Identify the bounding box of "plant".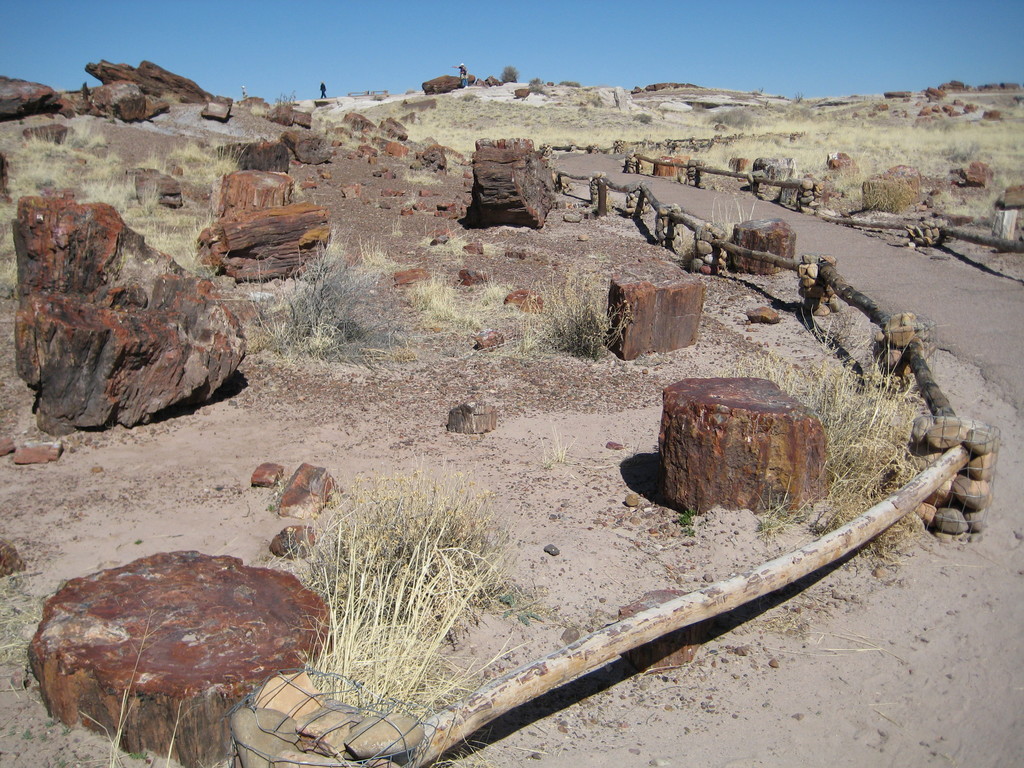
723,321,944,537.
